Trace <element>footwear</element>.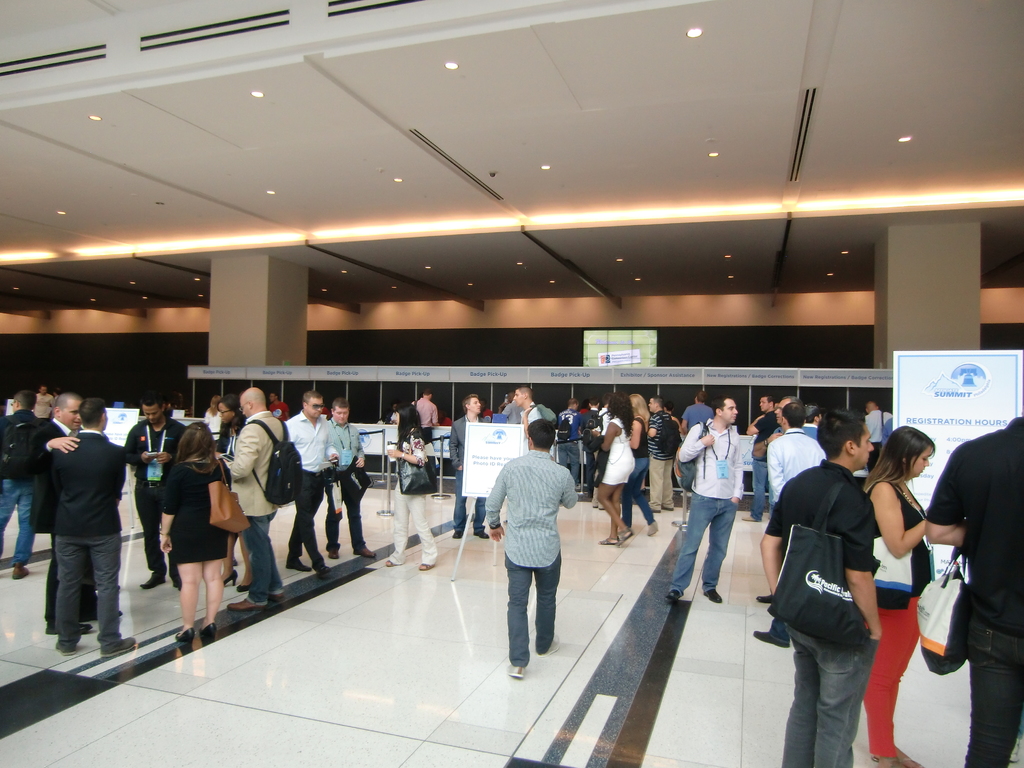
Traced to (x1=617, y1=534, x2=634, y2=544).
